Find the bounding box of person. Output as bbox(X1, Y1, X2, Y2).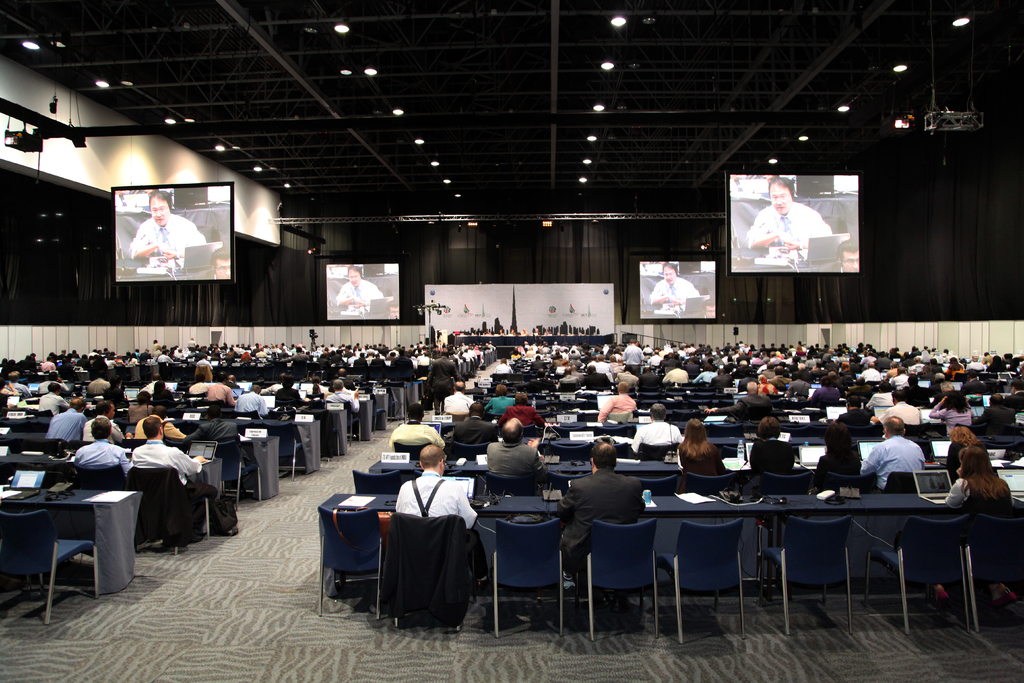
bbox(504, 394, 543, 425).
